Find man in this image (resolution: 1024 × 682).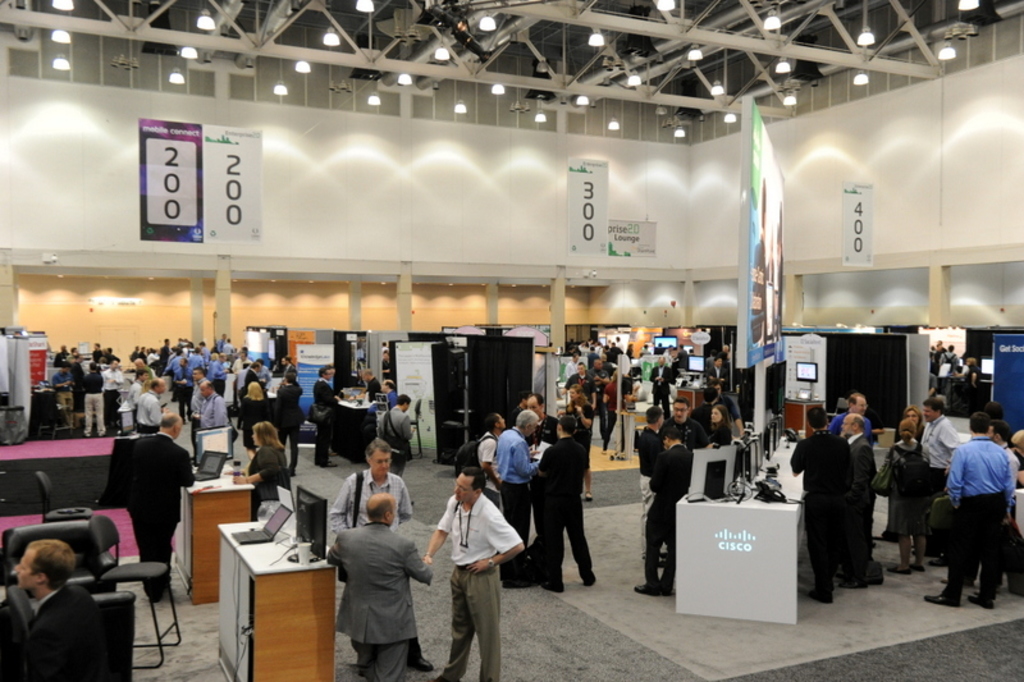
{"x1": 840, "y1": 416, "x2": 877, "y2": 592}.
